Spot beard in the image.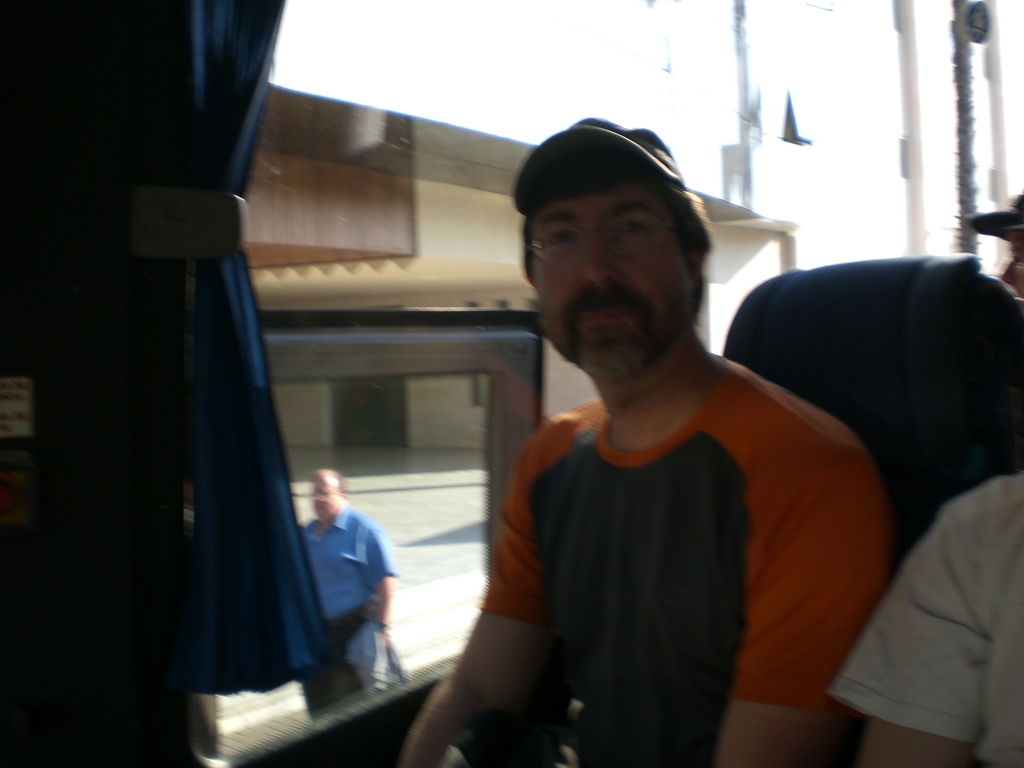
beard found at bbox=(534, 274, 698, 385).
